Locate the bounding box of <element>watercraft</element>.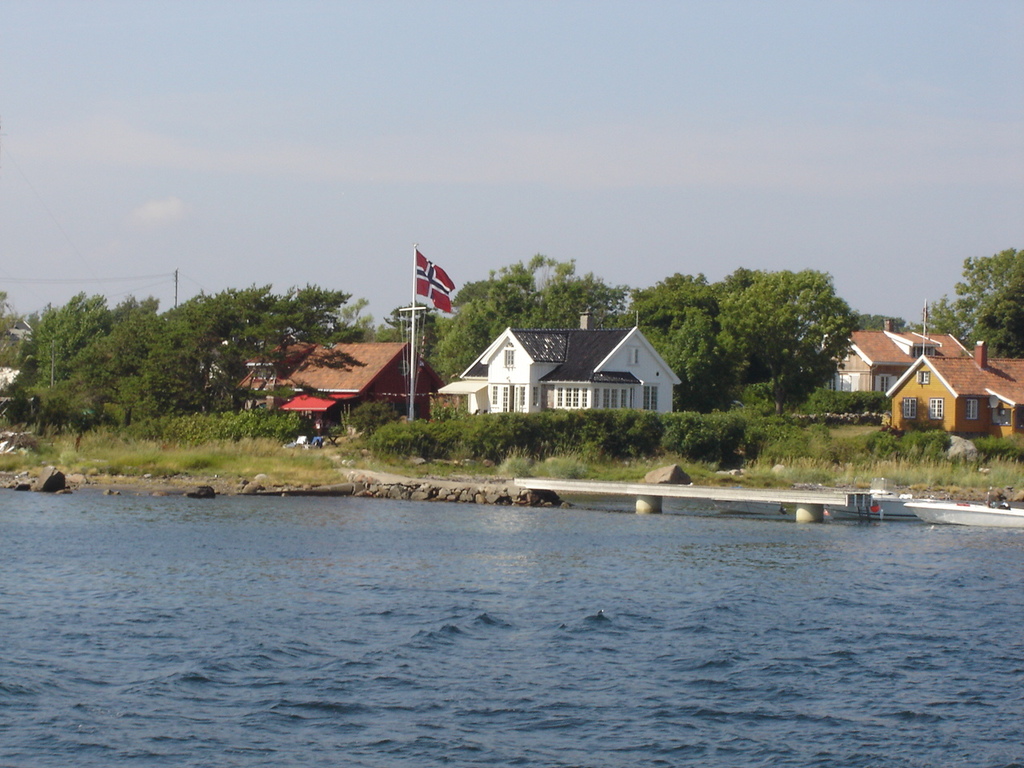
Bounding box: detection(909, 486, 1023, 527).
